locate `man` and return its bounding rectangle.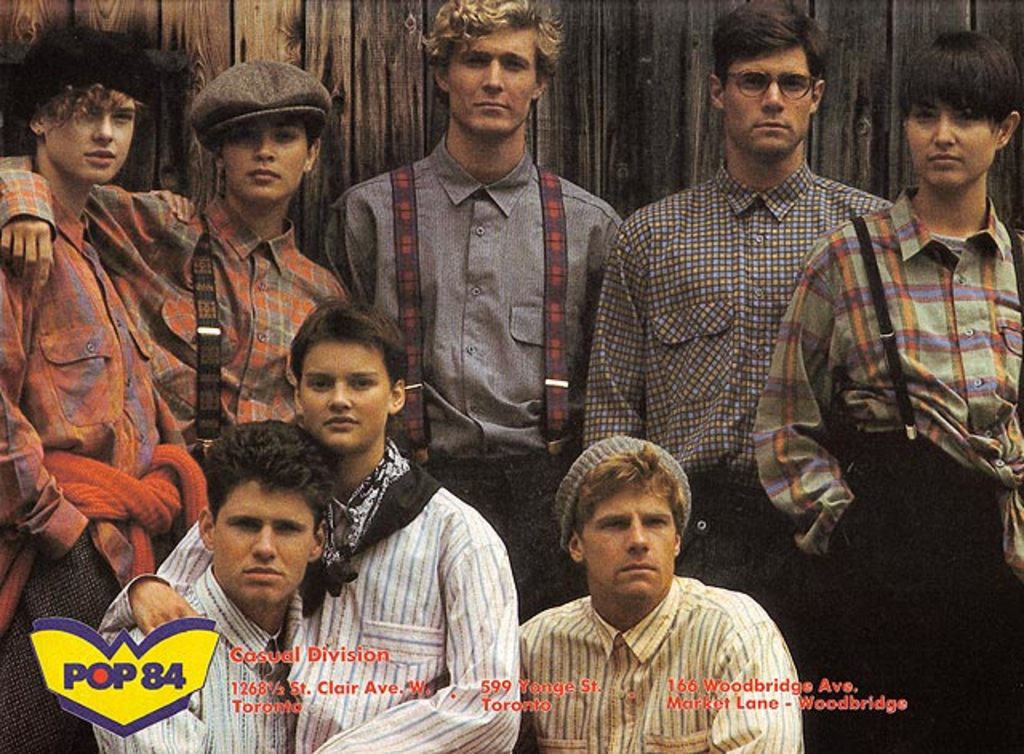
x1=0 y1=24 x2=176 y2=751.
